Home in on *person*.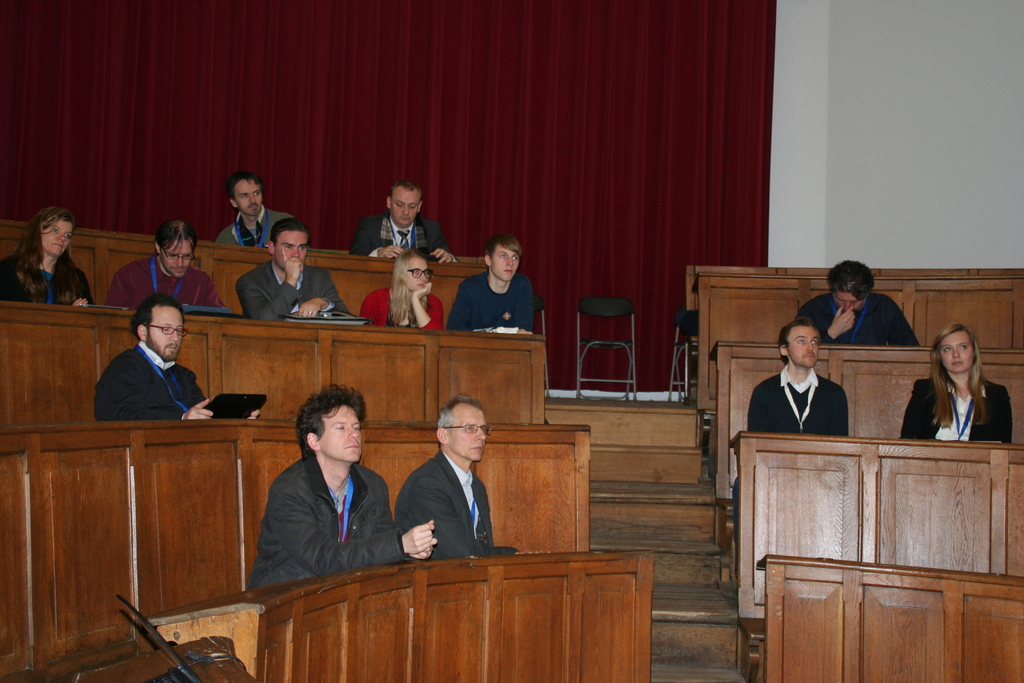
Homed in at (left=736, top=314, right=847, bottom=579).
